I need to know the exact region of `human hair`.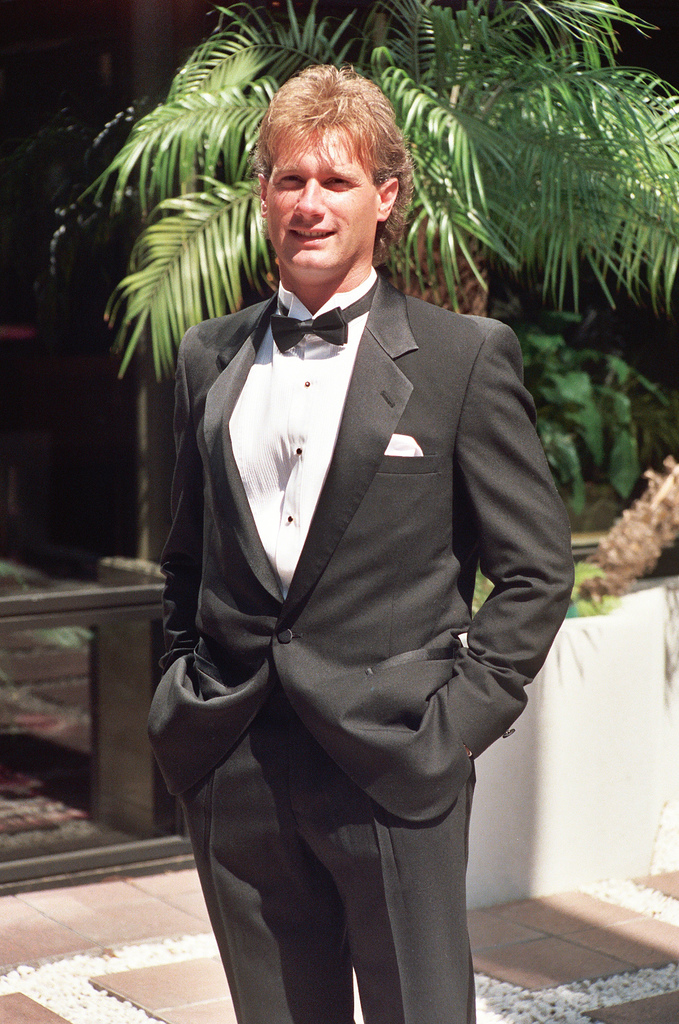
Region: crop(266, 63, 419, 234).
